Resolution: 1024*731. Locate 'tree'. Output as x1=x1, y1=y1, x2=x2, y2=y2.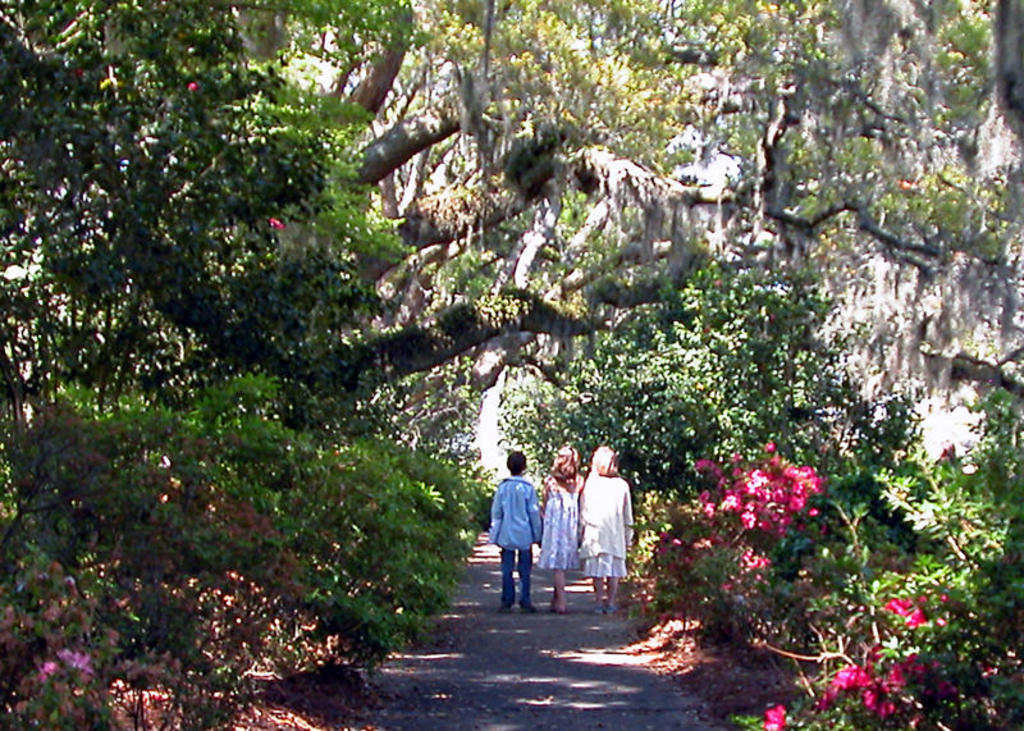
x1=452, y1=228, x2=906, y2=501.
